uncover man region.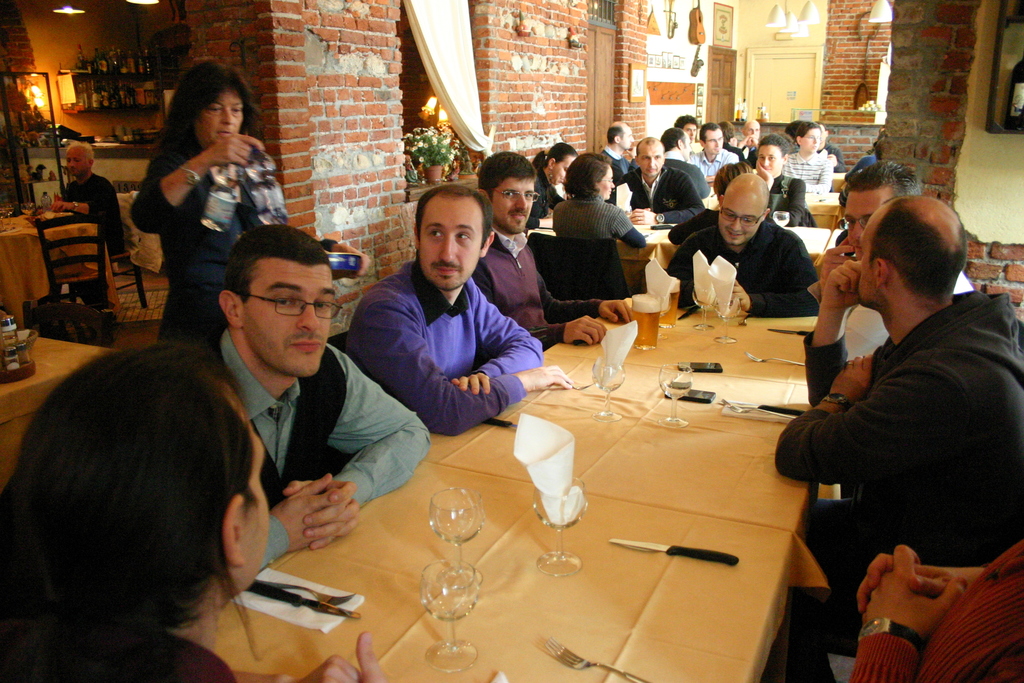
Uncovered: x1=202, y1=222, x2=431, y2=568.
